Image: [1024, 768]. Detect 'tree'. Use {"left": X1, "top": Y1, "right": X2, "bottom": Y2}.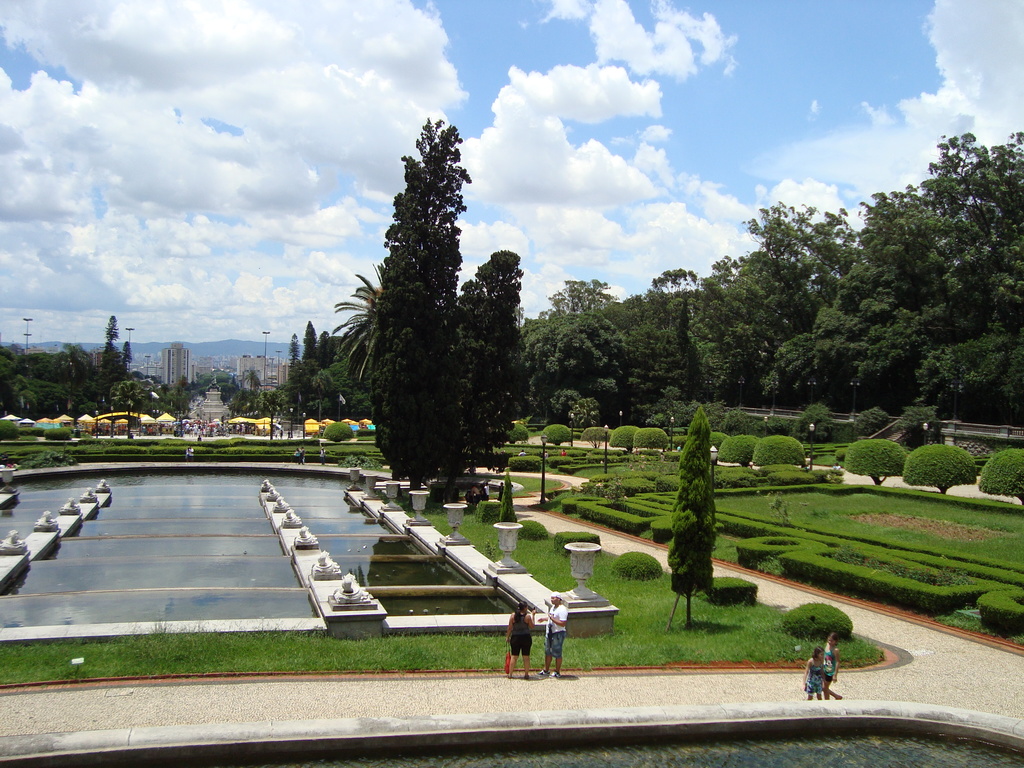
{"left": 320, "top": 254, "right": 401, "bottom": 395}.
